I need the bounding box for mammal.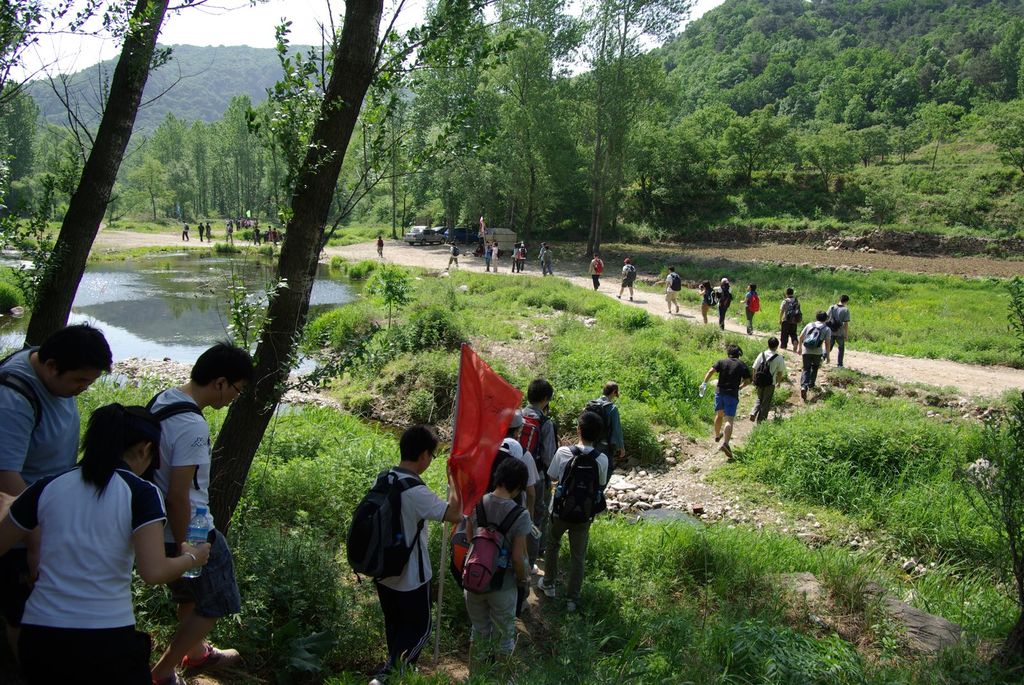
Here it is: Rect(370, 235, 387, 255).
